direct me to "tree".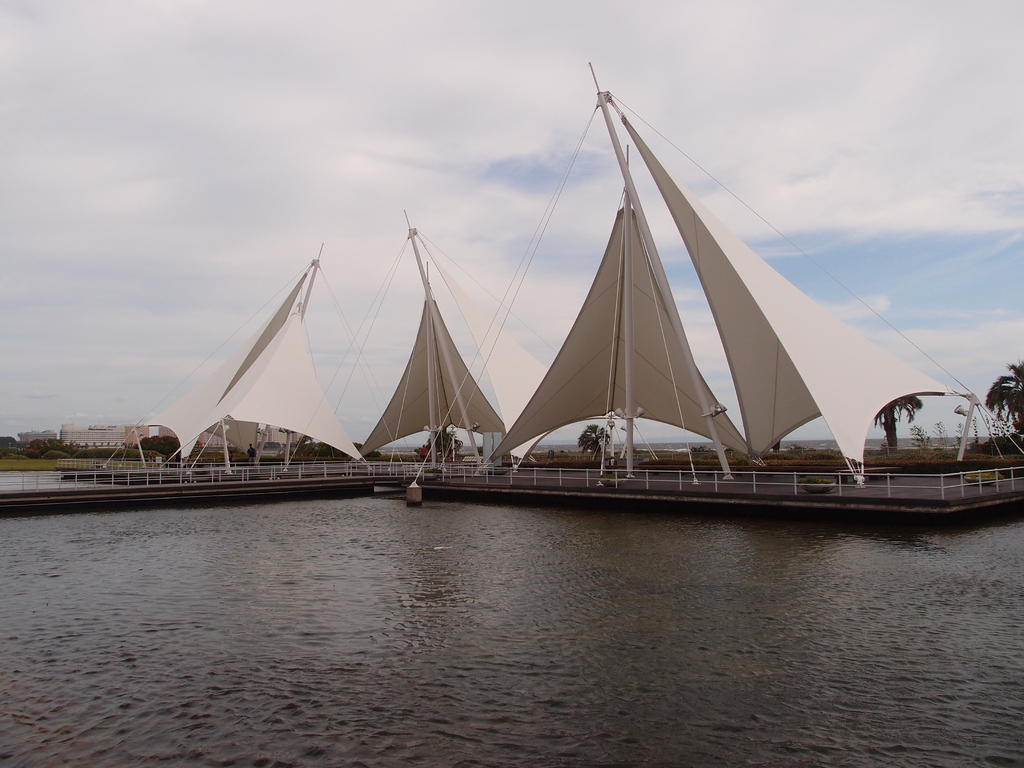
Direction: <bbox>145, 437, 173, 449</bbox>.
